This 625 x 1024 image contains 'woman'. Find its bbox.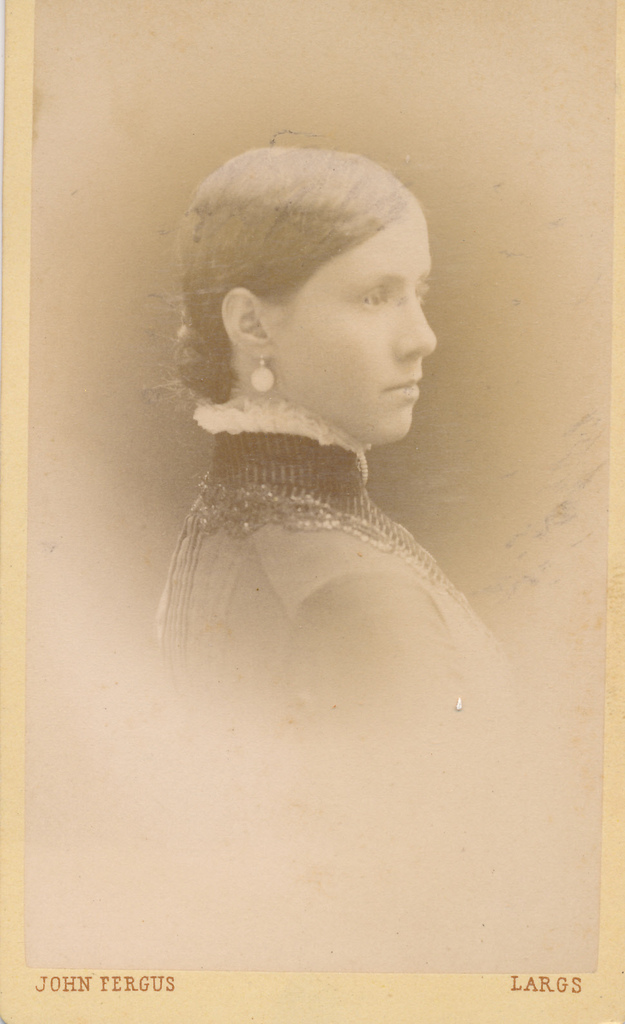
(x1=118, y1=138, x2=544, y2=894).
